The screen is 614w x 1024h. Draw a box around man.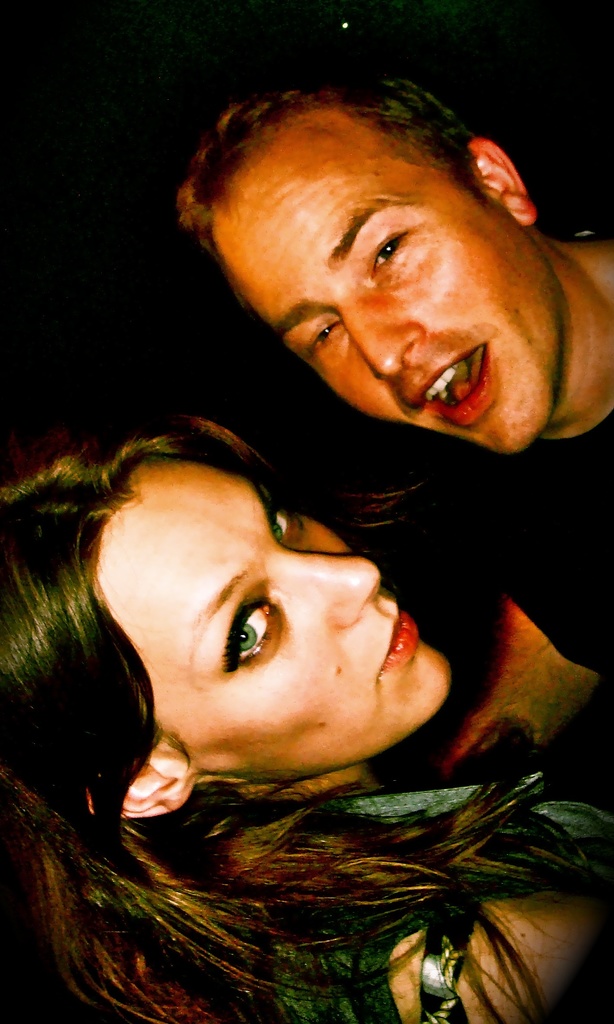
x1=85, y1=98, x2=613, y2=758.
